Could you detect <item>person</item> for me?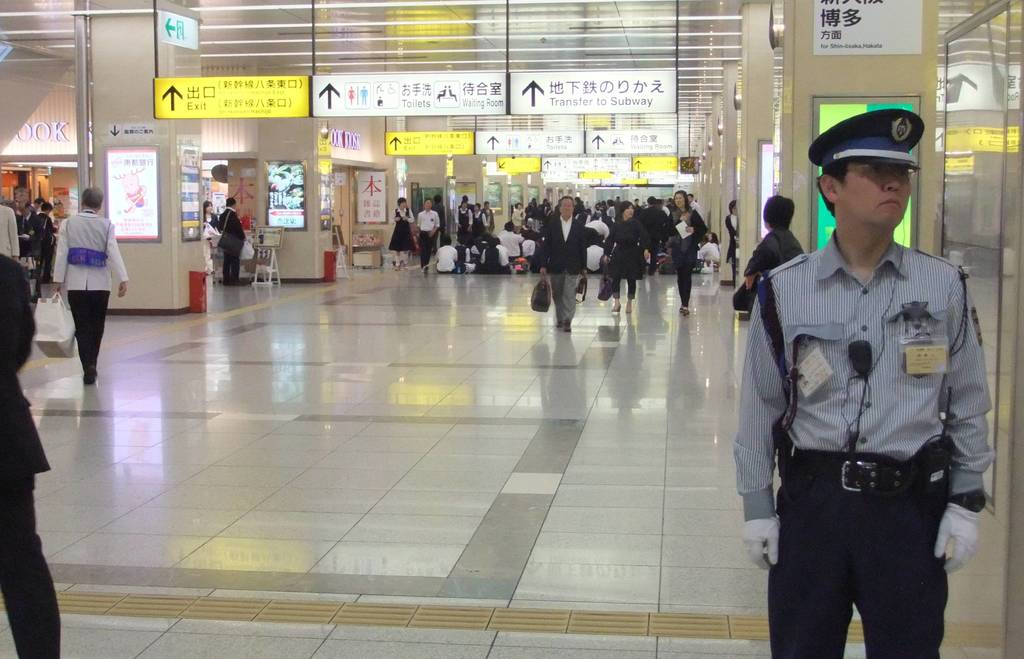
Detection result: <bbox>476, 240, 500, 275</bbox>.
